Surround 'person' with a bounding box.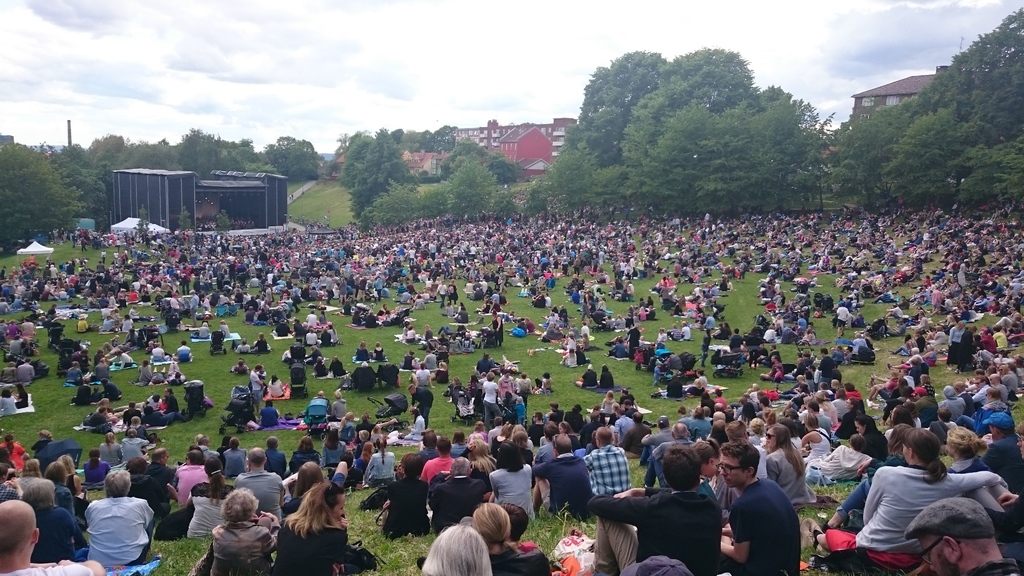
x1=582 y1=362 x2=600 y2=394.
